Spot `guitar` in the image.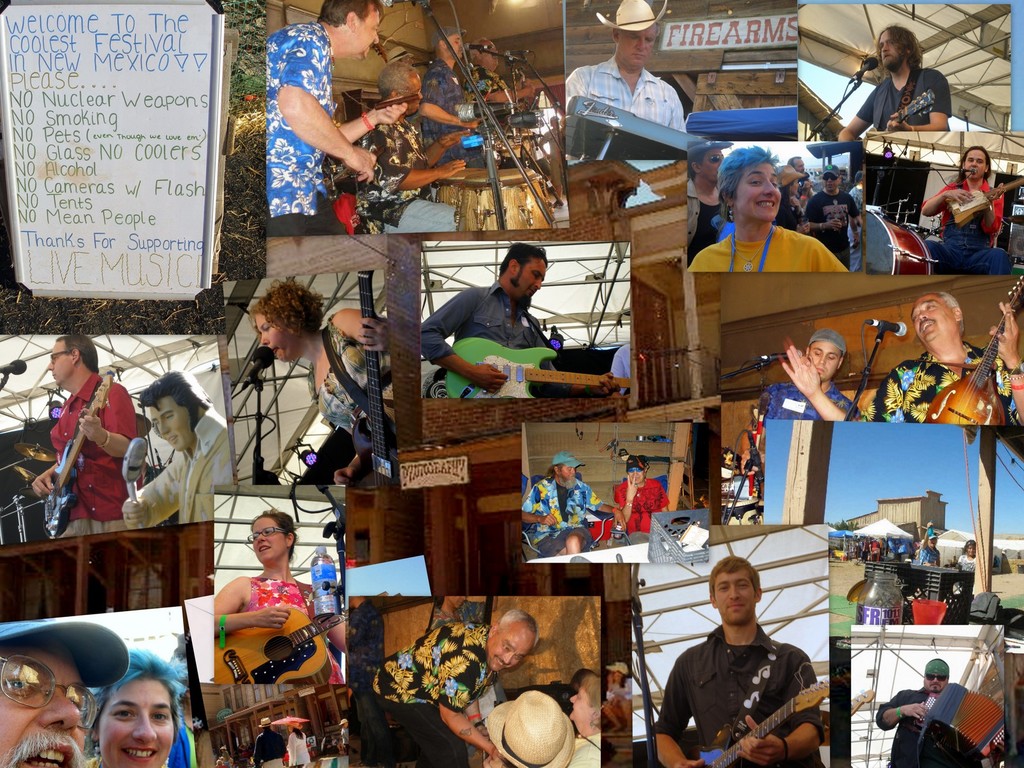
`guitar` found at [left=925, top=278, right=1023, bottom=430].
